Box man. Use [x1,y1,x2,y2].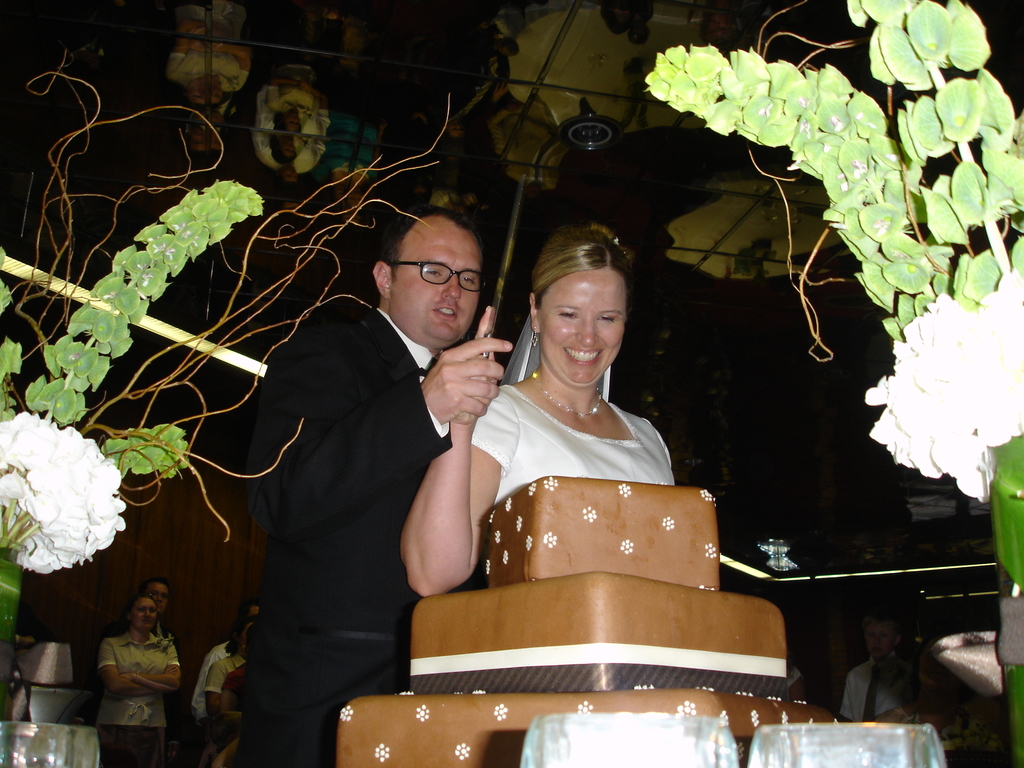
[205,177,550,714].
